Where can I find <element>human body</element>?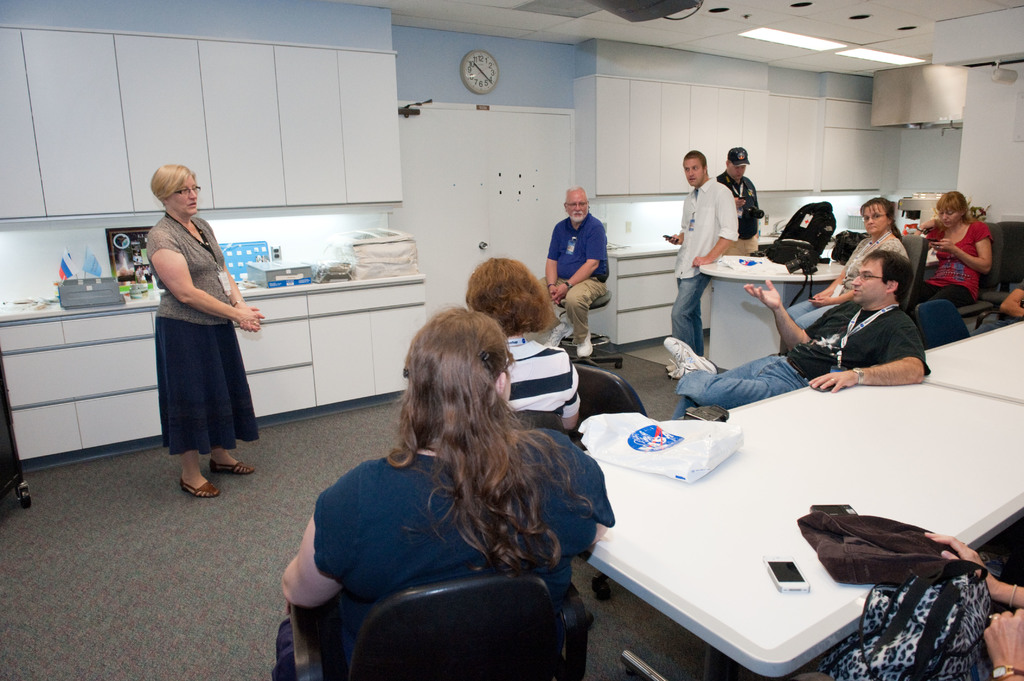
You can find it at Rect(785, 195, 909, 333).
